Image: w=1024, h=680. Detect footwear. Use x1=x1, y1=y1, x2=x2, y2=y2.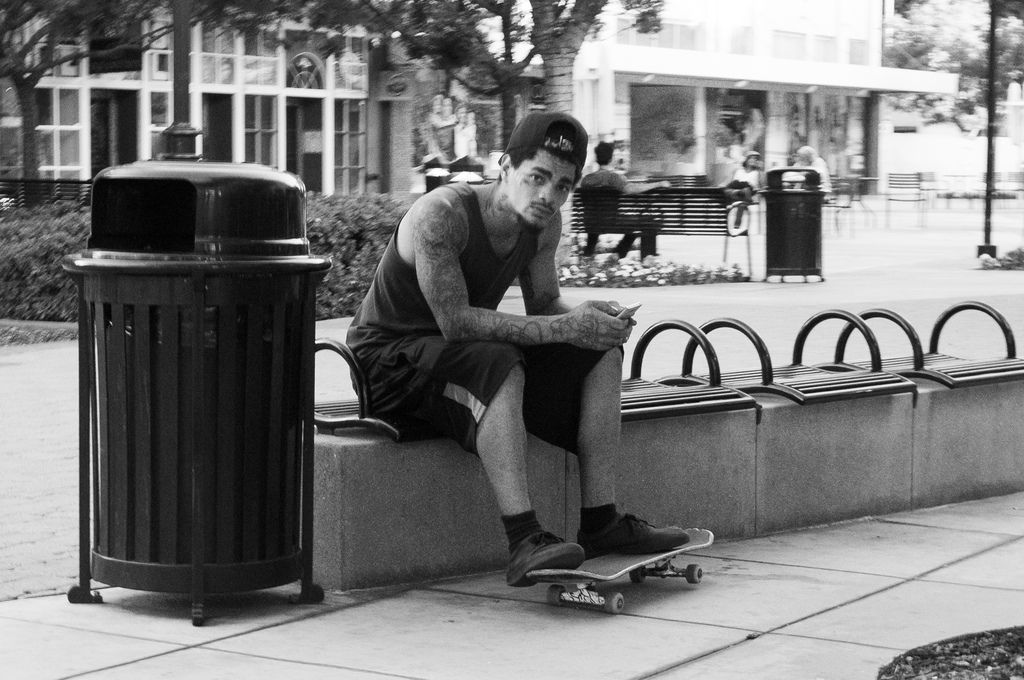
x1=581, y1=513, x2=690, y2=552.
